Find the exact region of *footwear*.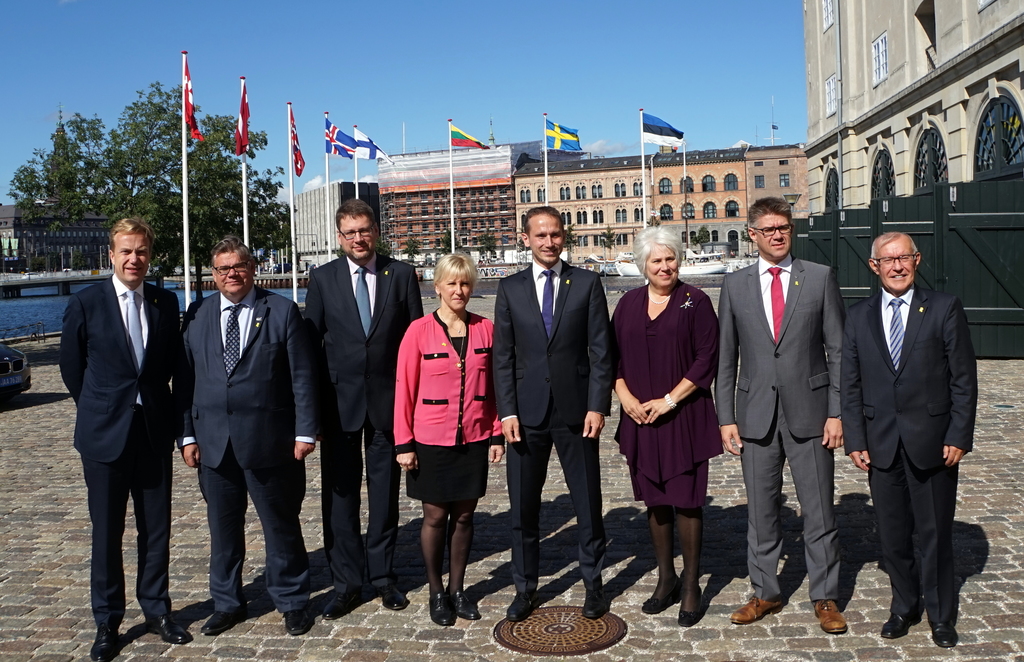
Exact region: 934,604,967,650.
